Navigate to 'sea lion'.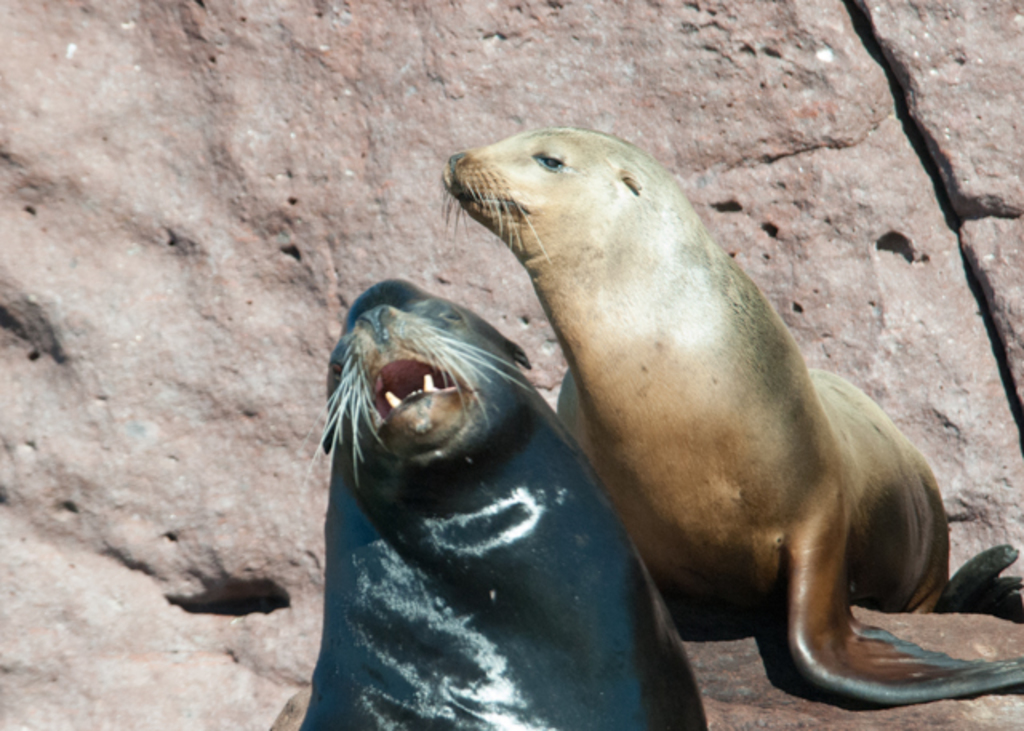
Navigation target: region(438, 131, 1022, 699).
